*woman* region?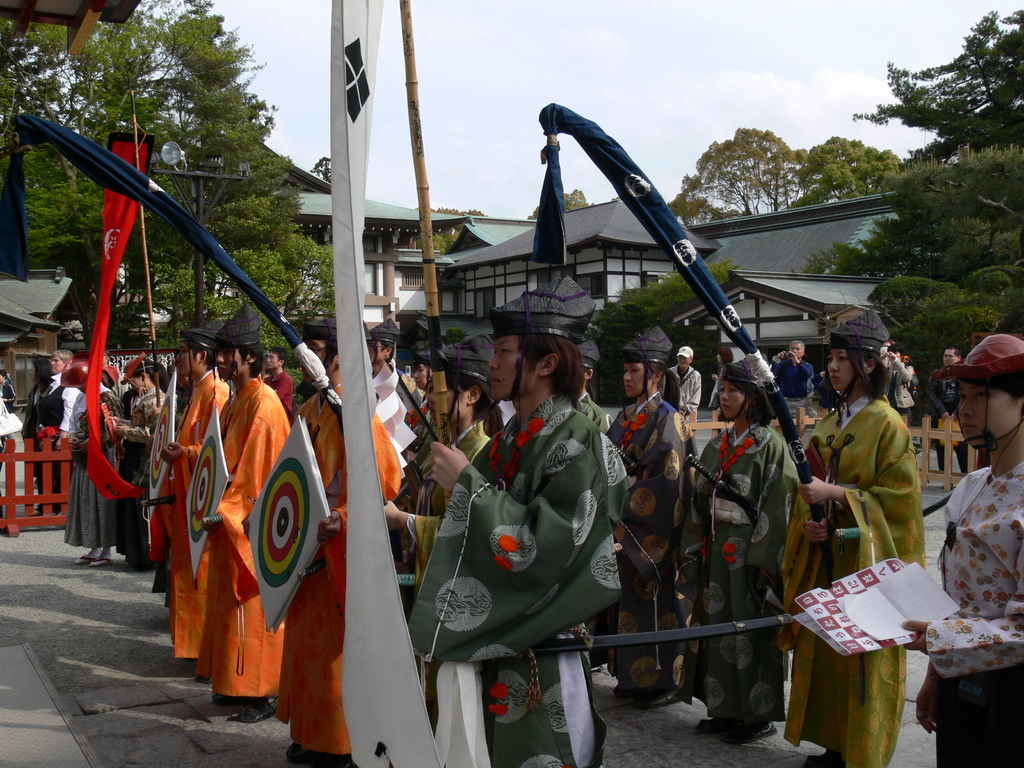
361/330/495/726
